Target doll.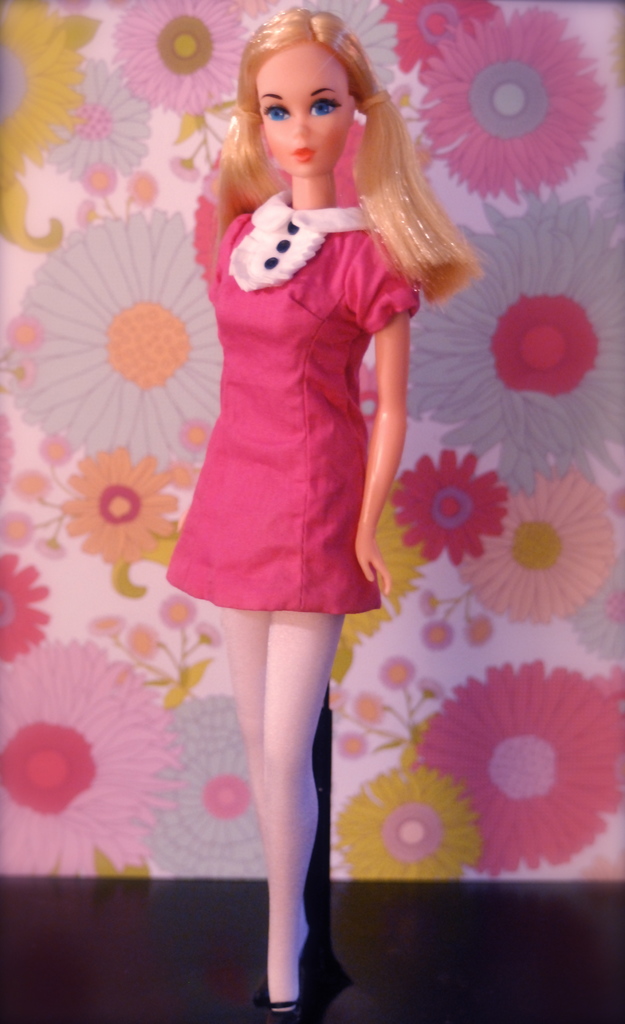
Target region: 139:15:464:919.
